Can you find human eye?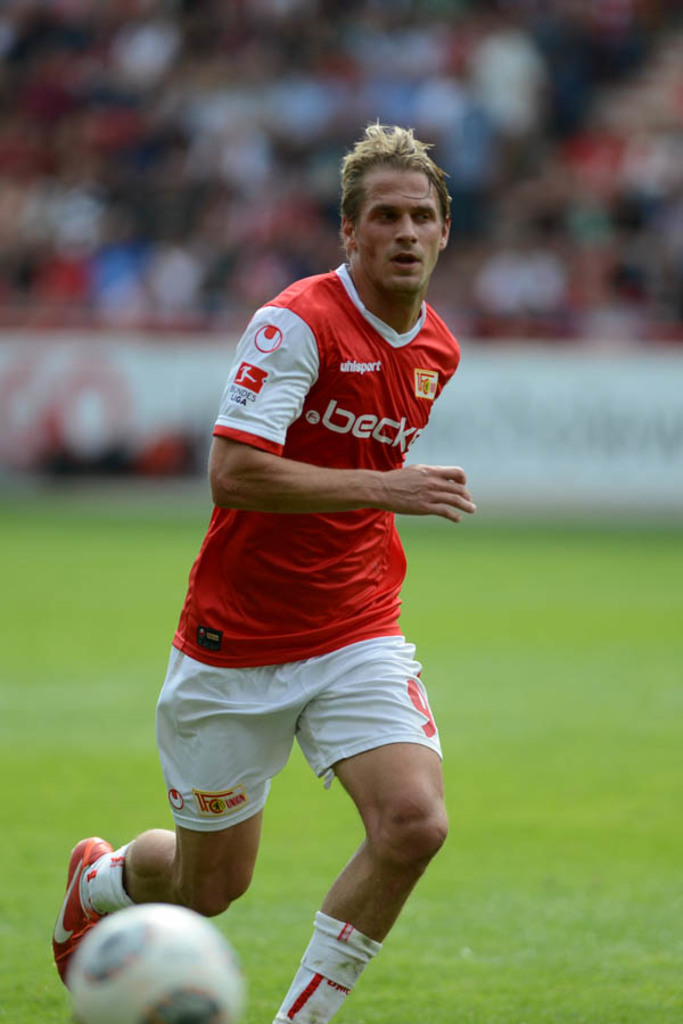
Yes, bounding box: box(365, 206, 396, 224).
